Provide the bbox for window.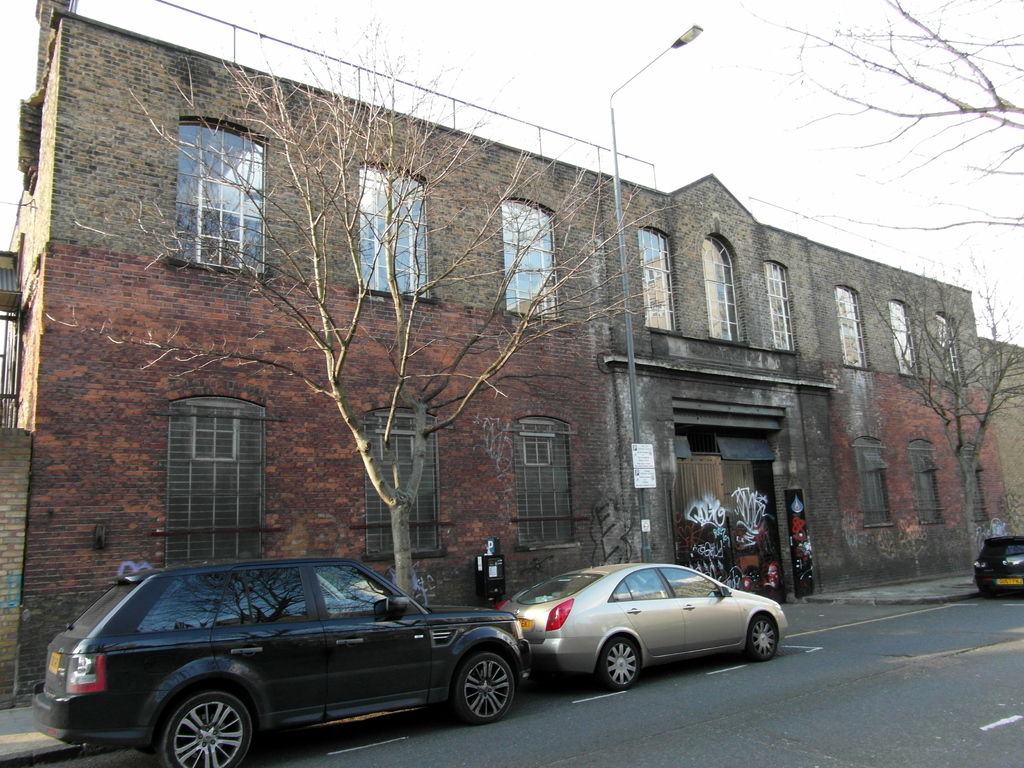
(908,436,947,532).
